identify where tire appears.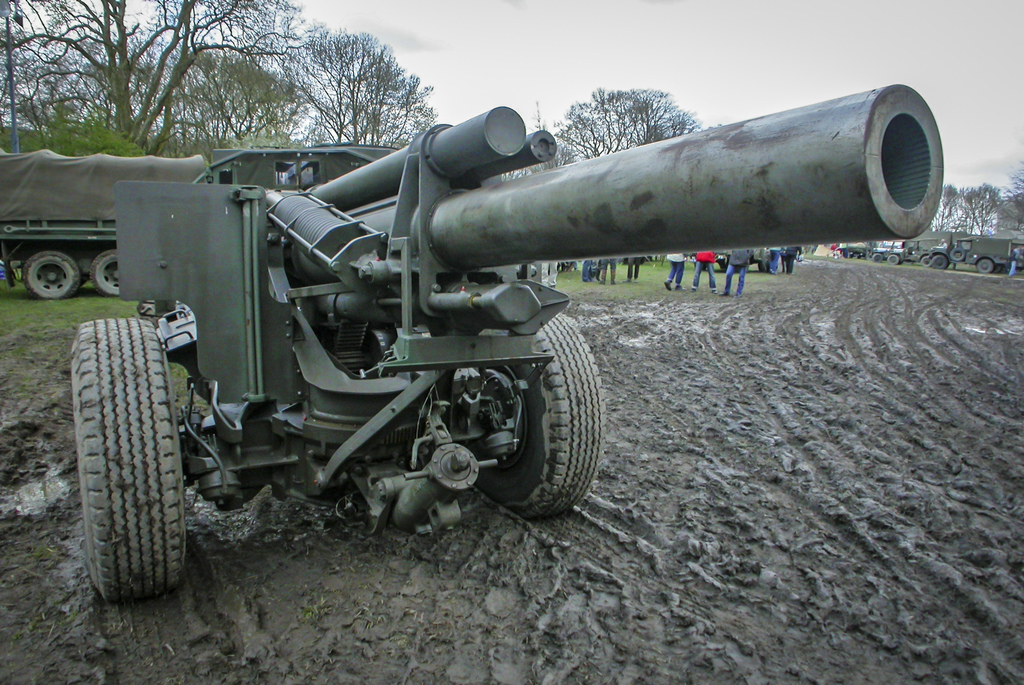
Appears at {"x1": 930, "y1": 254, "x2": 950, "y2": 270}.
